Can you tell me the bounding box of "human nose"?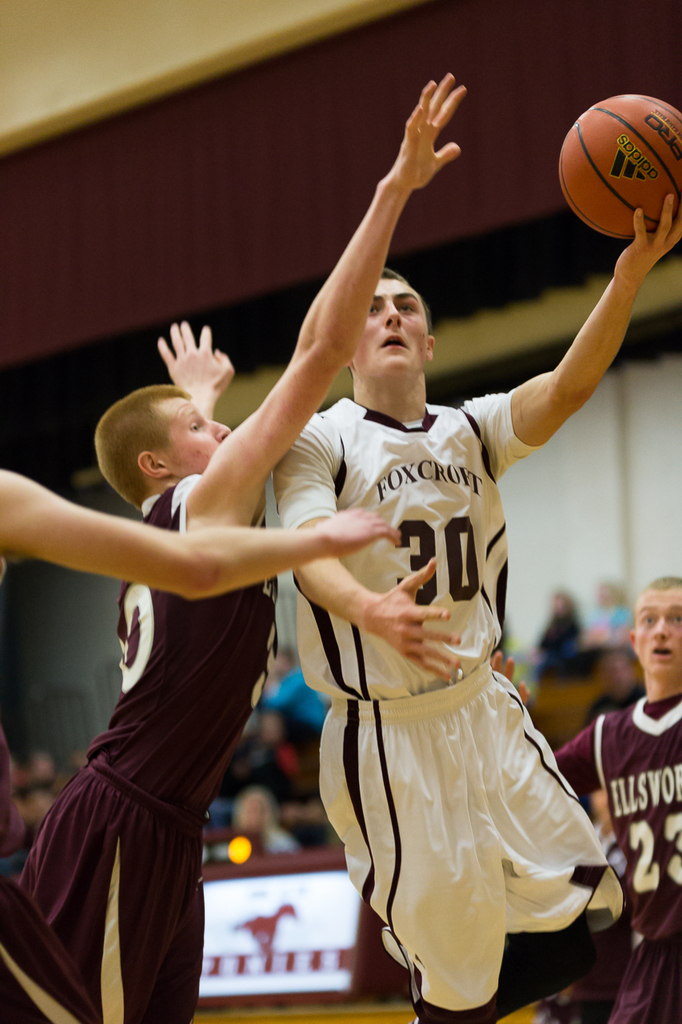
{"left": 648, "top": 614, "right": 669, "bottom": 638}.
